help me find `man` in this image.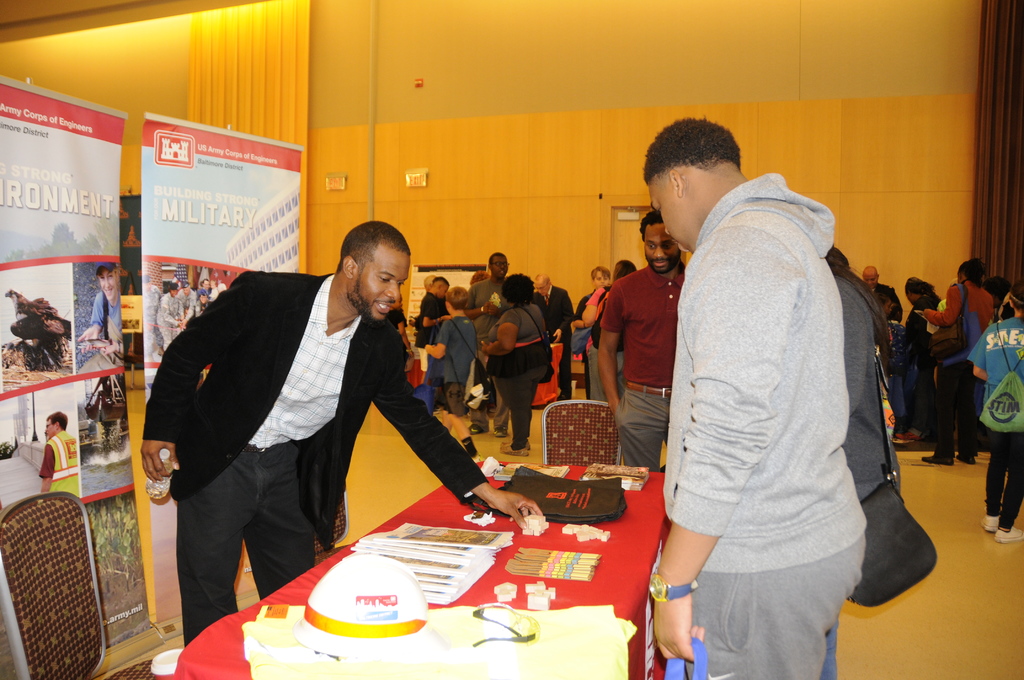
Found it: region(137, 236, 500, 604).
